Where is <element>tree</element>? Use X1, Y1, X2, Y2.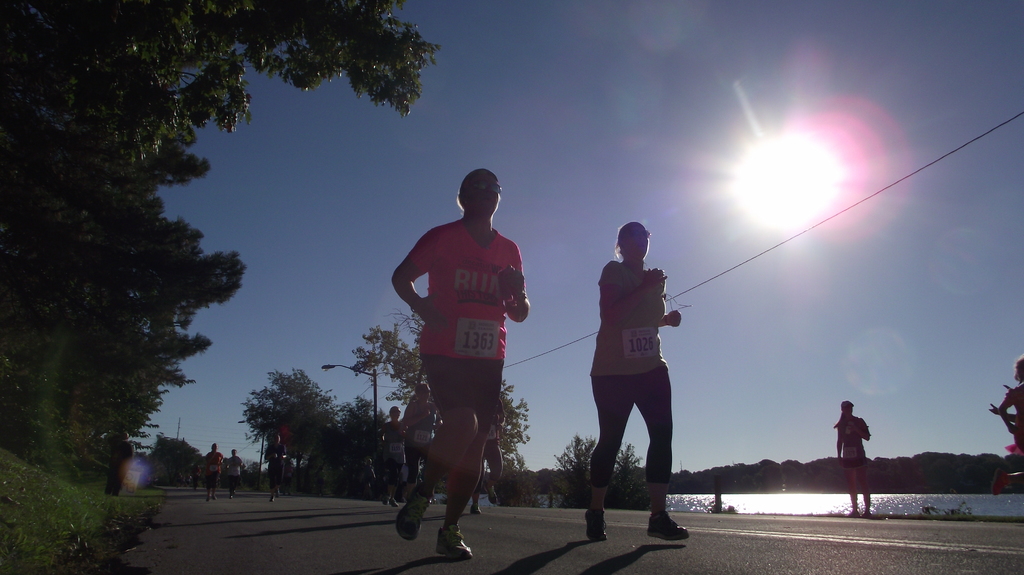
228, 365, 346, 482.
